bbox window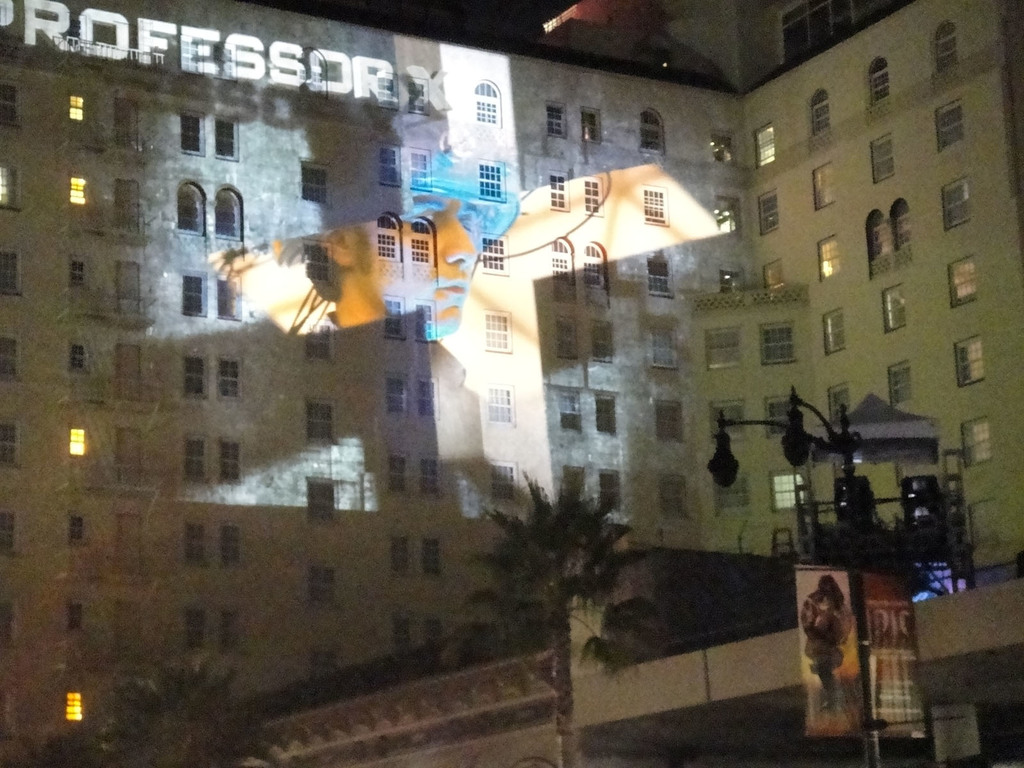
476 76 501 122
